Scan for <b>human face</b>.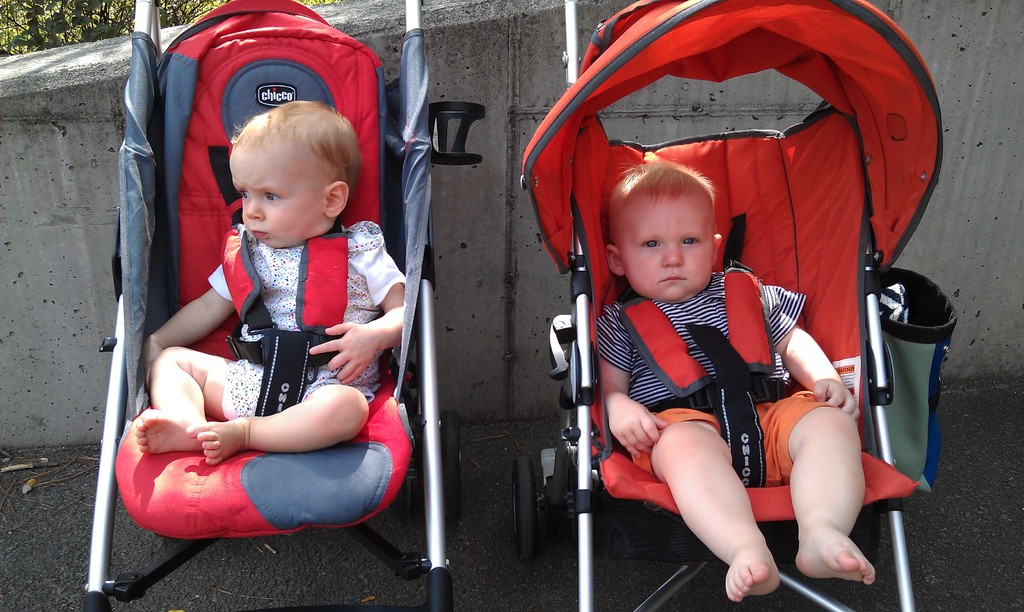
Scan result: x1=226 y1=136 x2=318 y2=248.
